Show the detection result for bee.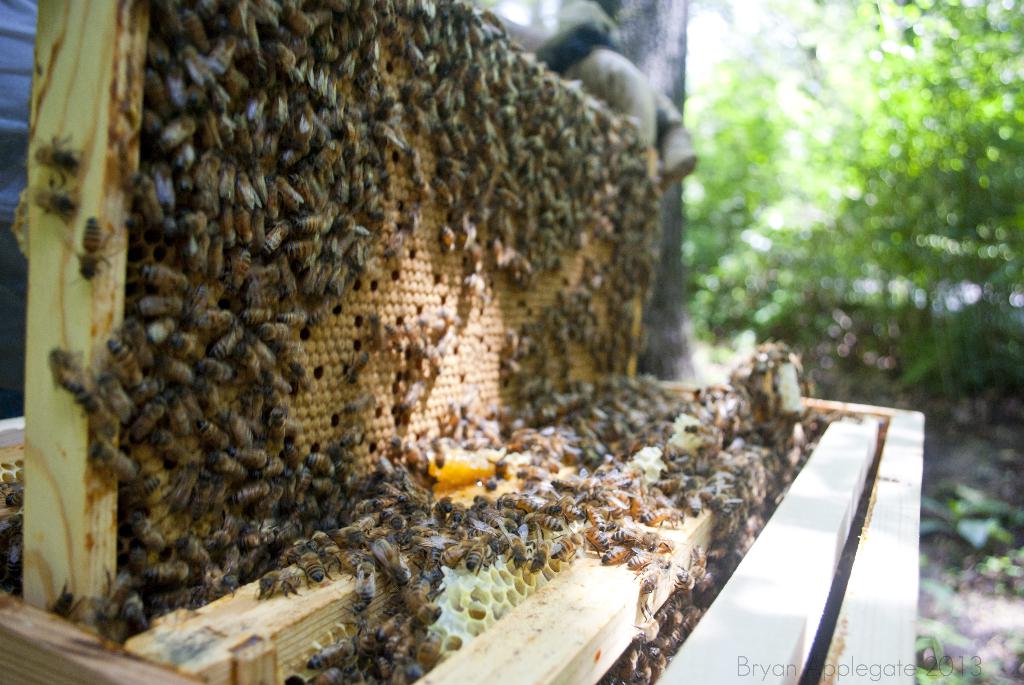
x1=288 y1=469 x2=310 y2=495.
